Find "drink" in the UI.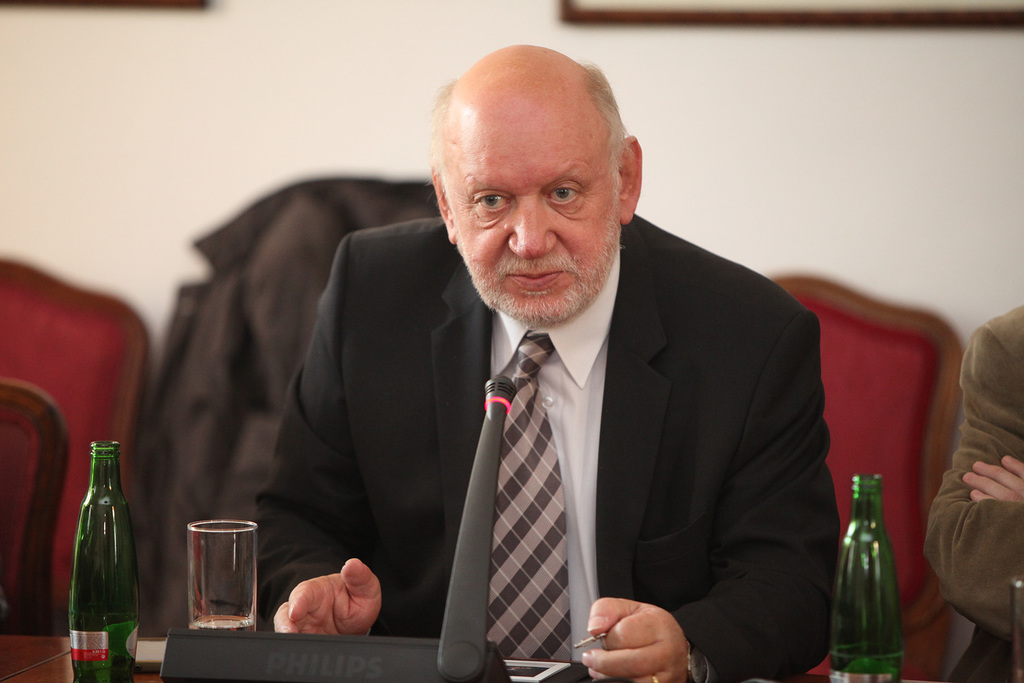
UI element at [left=61, top=441, right=139, bottom=669].
